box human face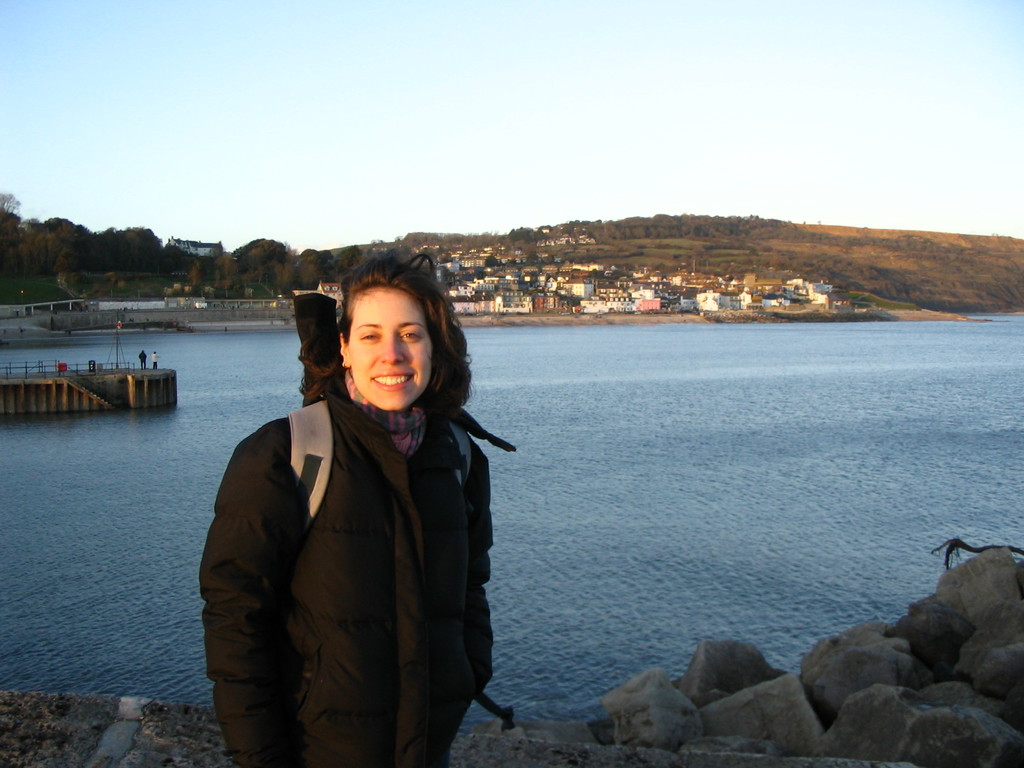
l=350, t=288, r=431, b=415
